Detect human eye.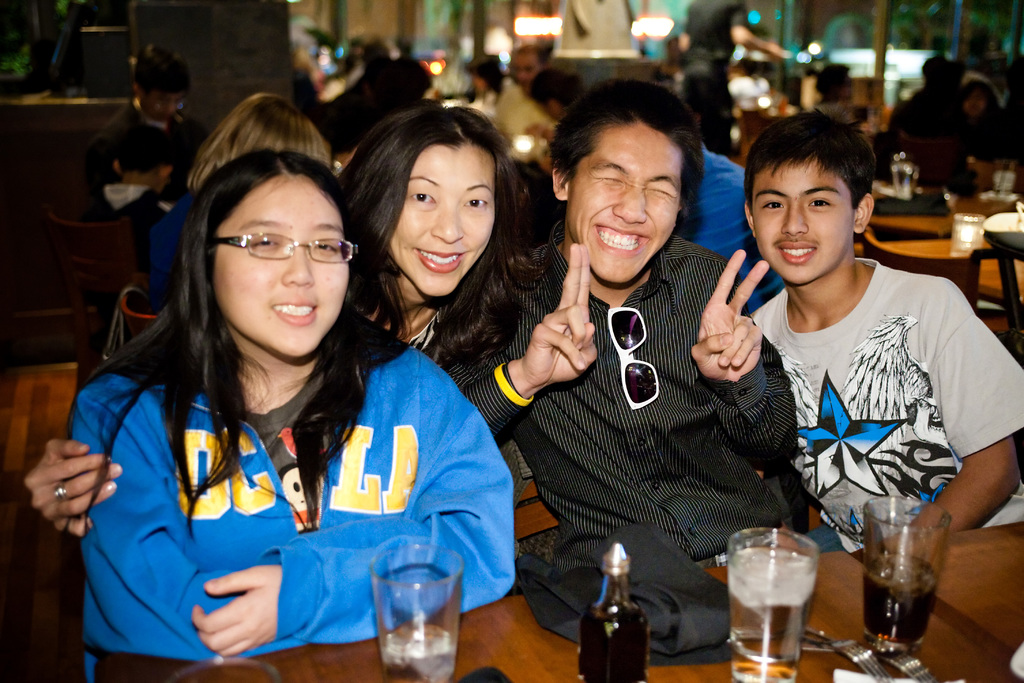
Detected at left=463, top=188, right=492, bottom=215.
